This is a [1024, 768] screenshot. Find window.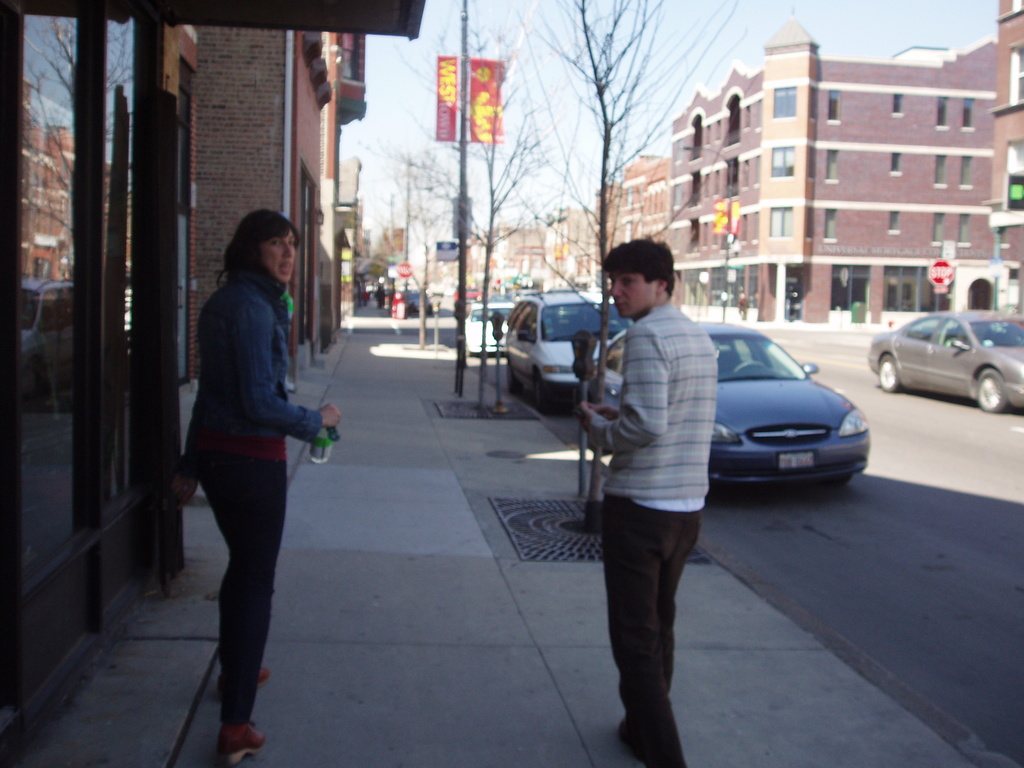
Bounding box: region(891, 153, 900, 173).
